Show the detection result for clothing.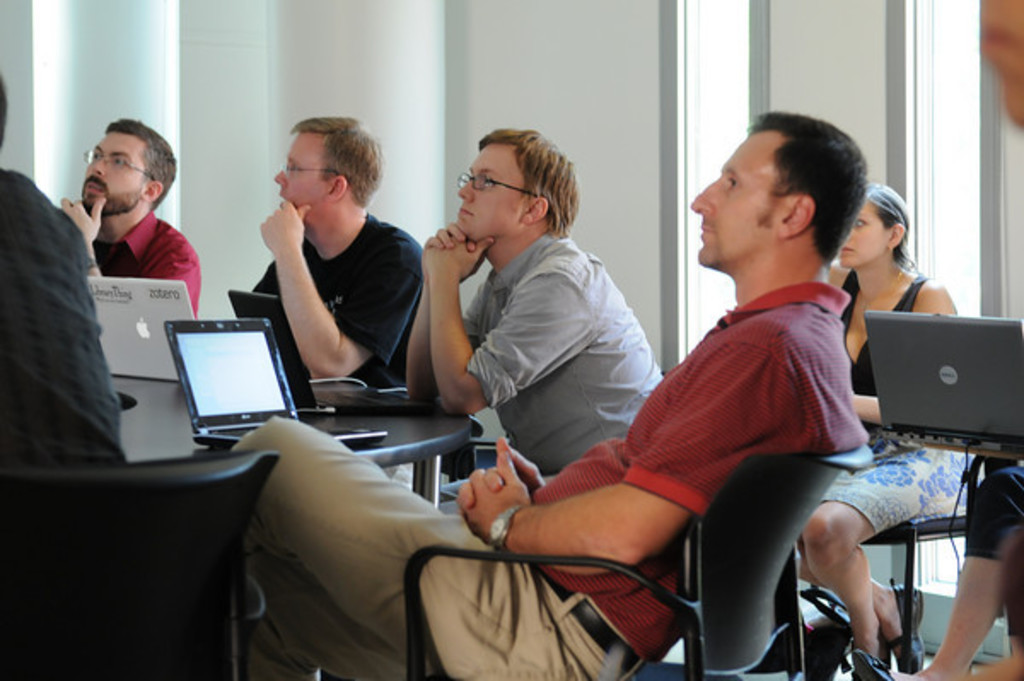
971/451/1022/587.
